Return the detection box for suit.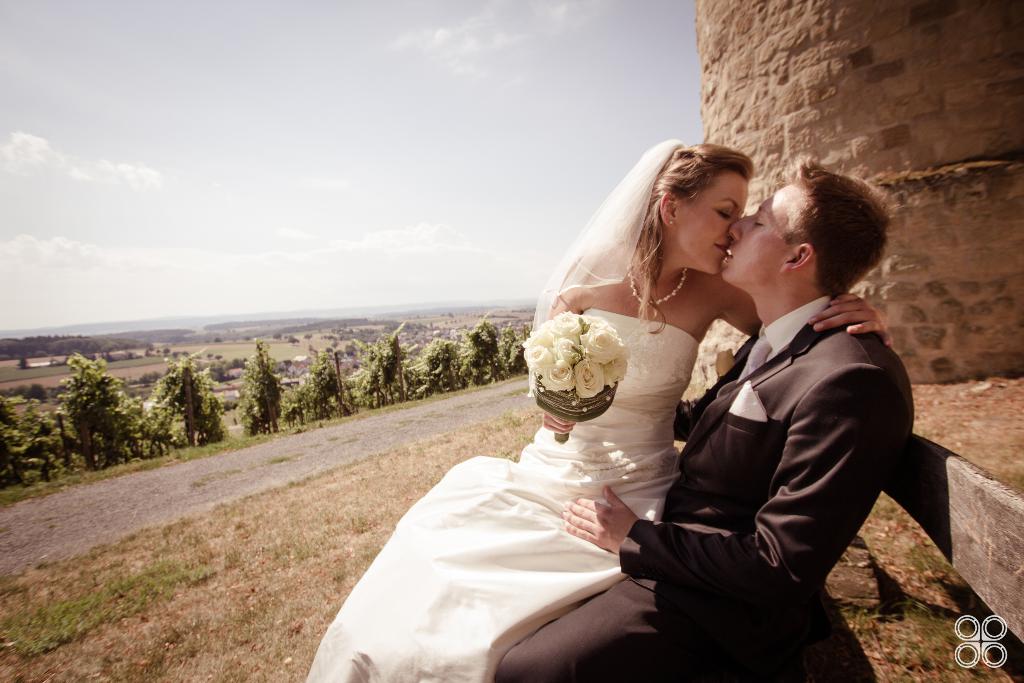
<bbox>499, 308, 918, 679</bbox>.
